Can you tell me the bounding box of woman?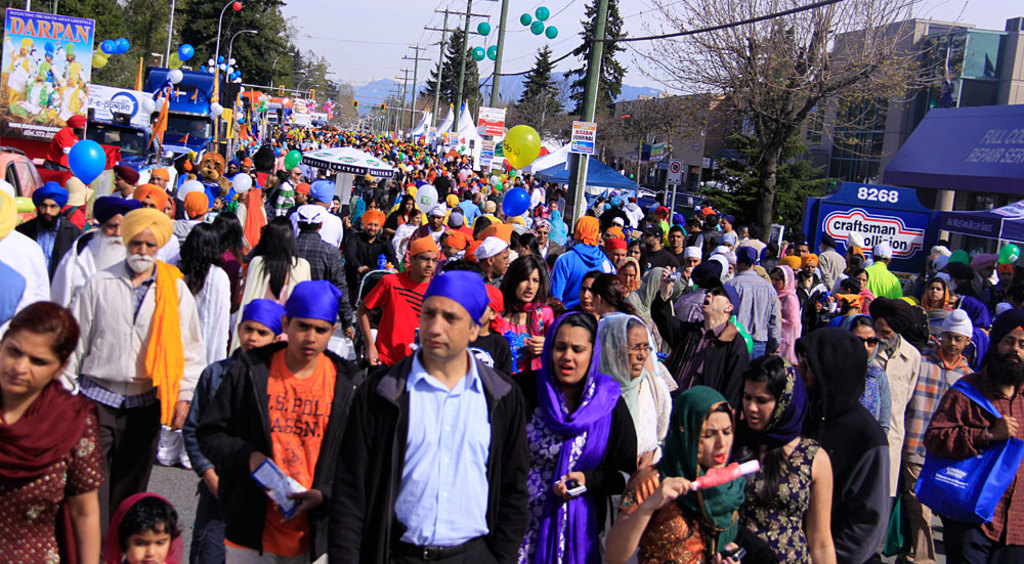
box(841, 318, 890, 436).
